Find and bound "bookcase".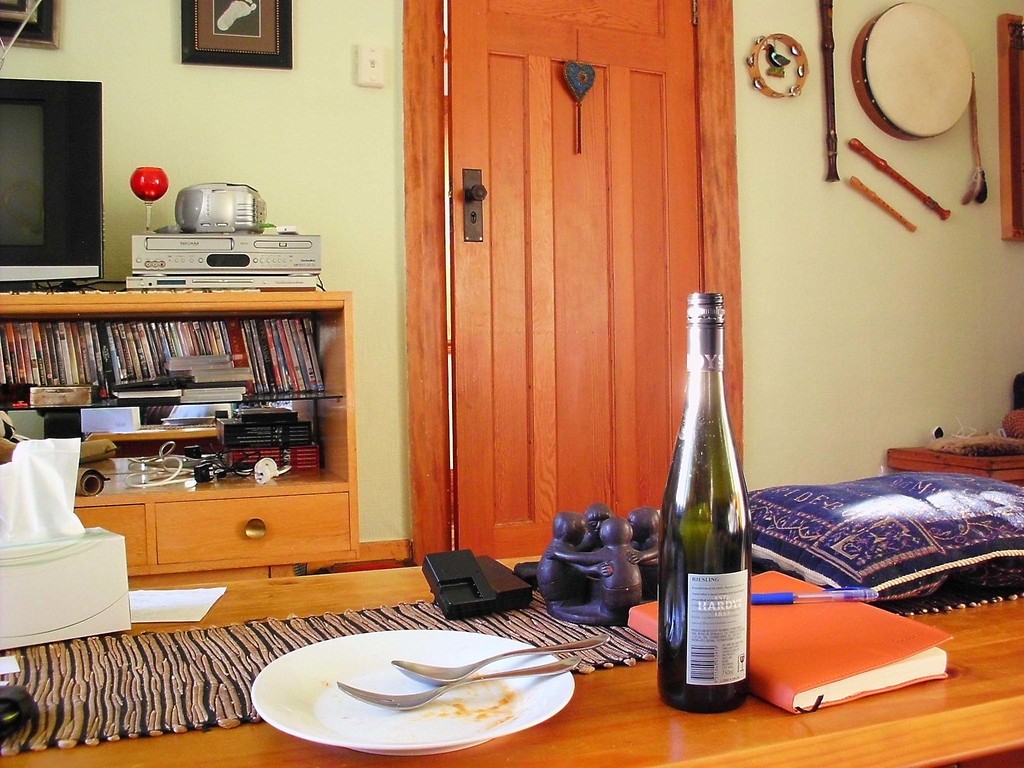
Bound: <bbox>0, 293, 359, 591</bbox>.
